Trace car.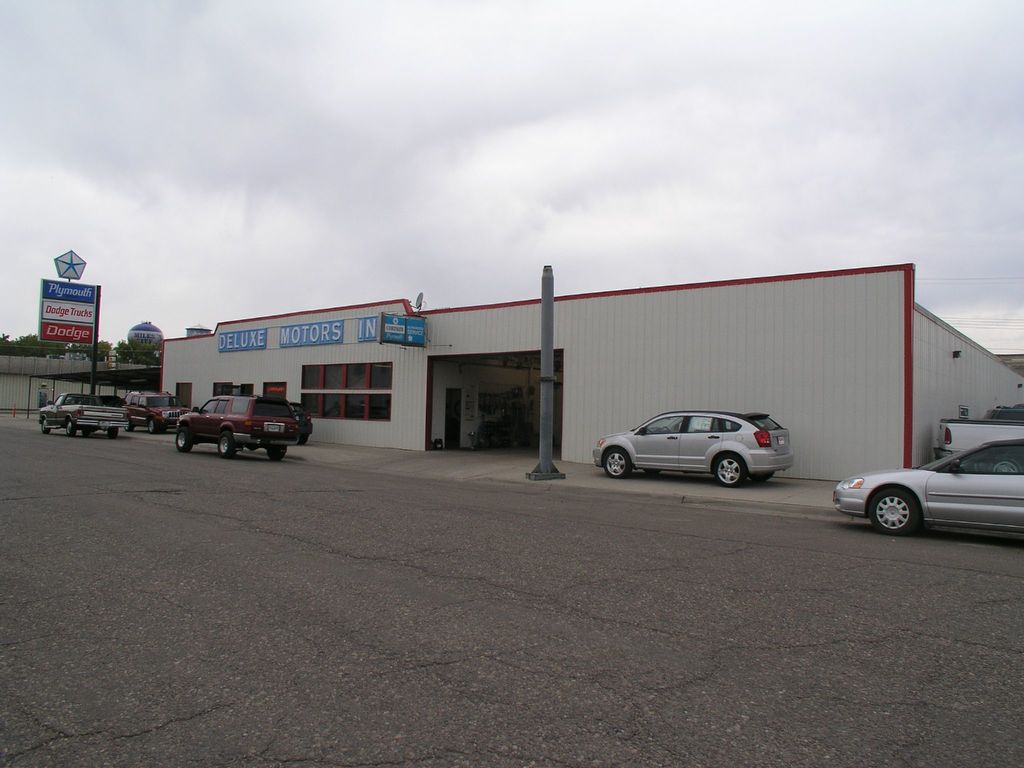
Traced to x1=118, y1=389, x2=185, y2=433.
